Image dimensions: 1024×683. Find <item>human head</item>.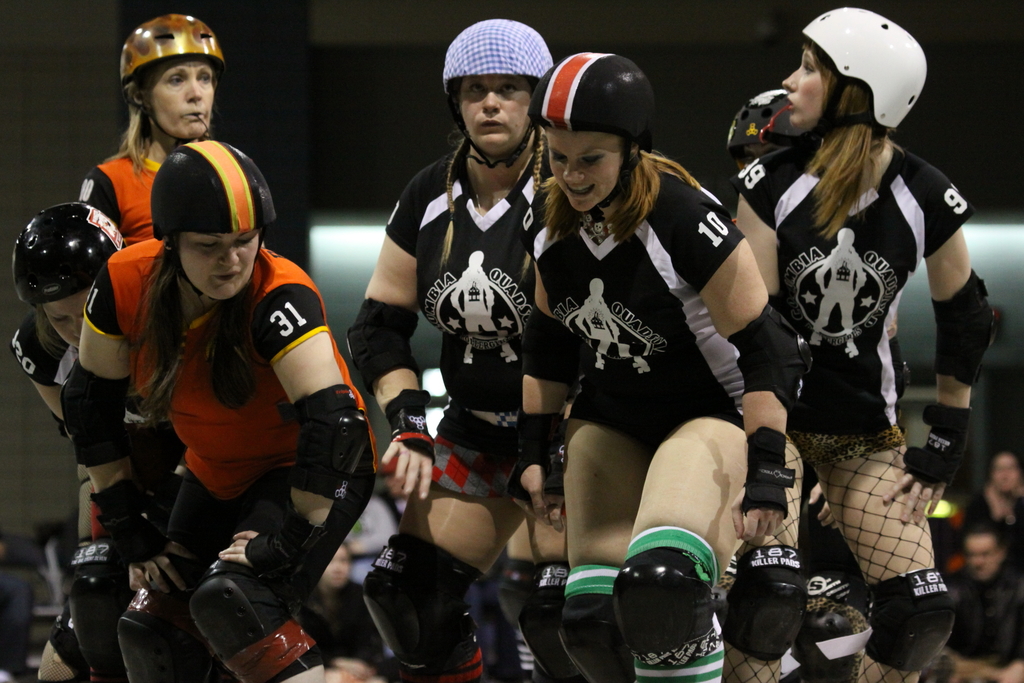
box(529, 47, 656, 219).
